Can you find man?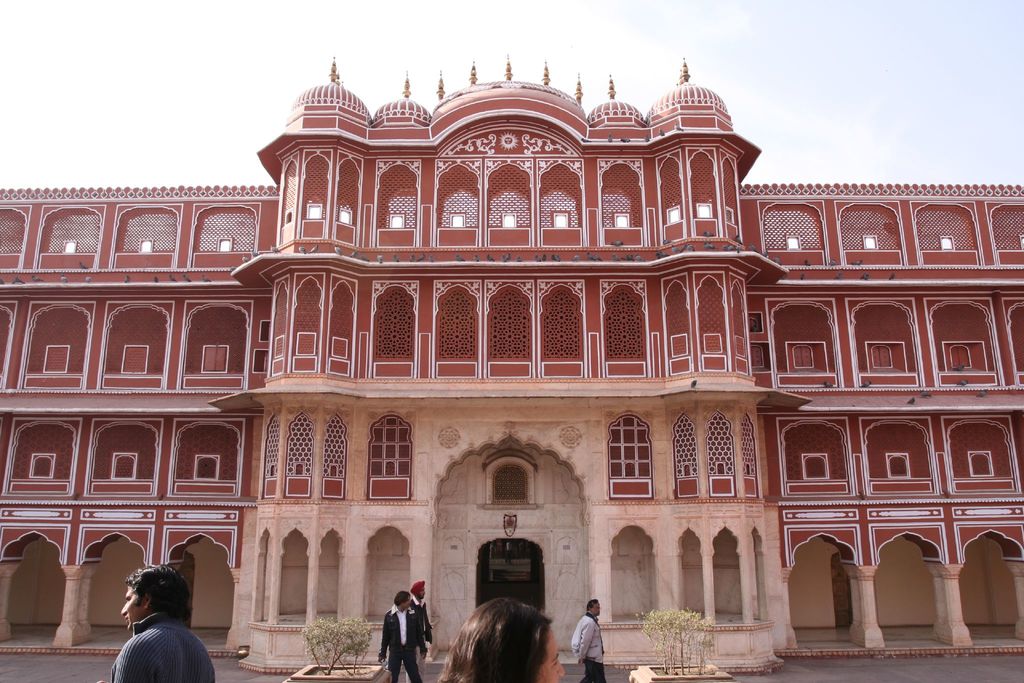
Yes, bounding box: left=572, top=597, right=609, bottom=682.
